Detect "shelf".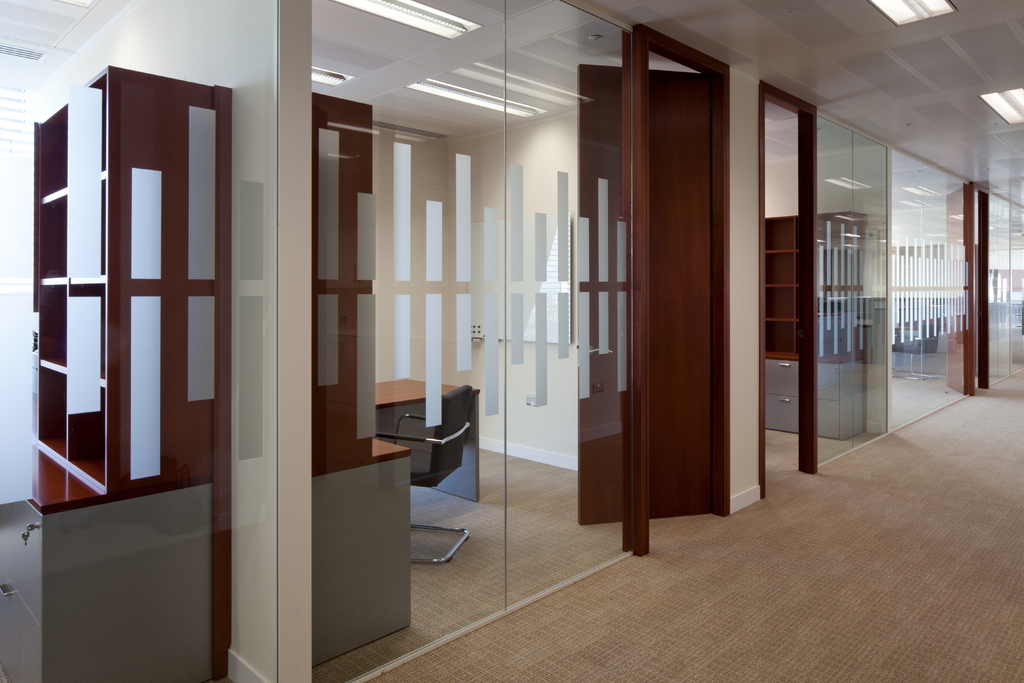
Detected at select_region(31, 462, 60, 511).
